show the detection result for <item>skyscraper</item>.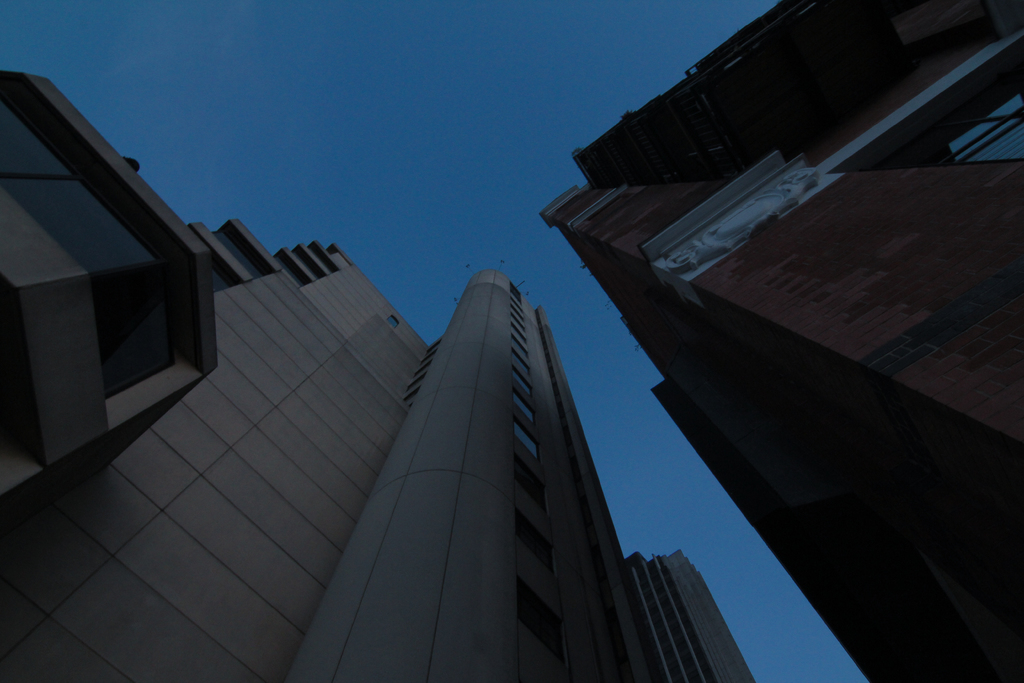
rect(74, 154, 766, 671).
